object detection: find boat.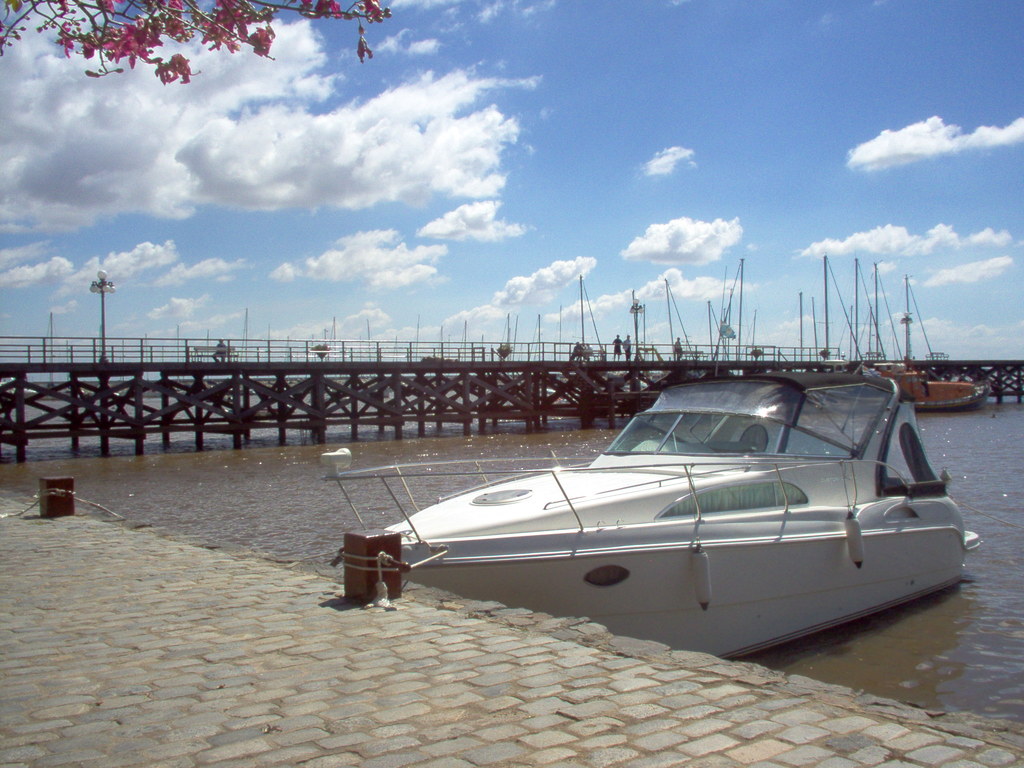
detection(355, 353, 998, 636).
